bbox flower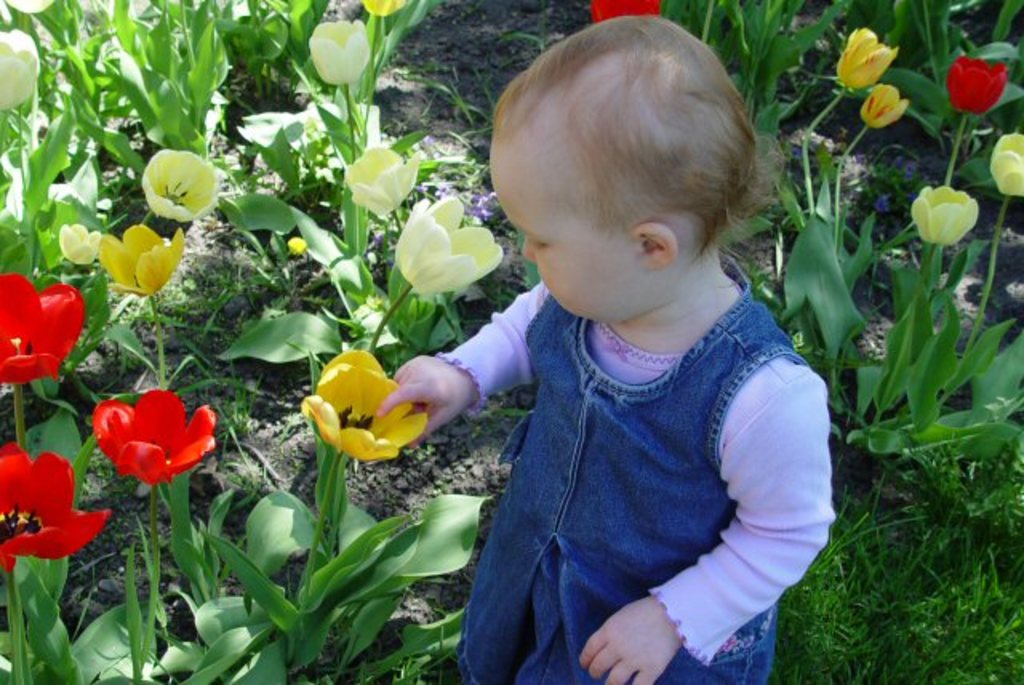
[left=344, top=144, right=418, bottom=211]
